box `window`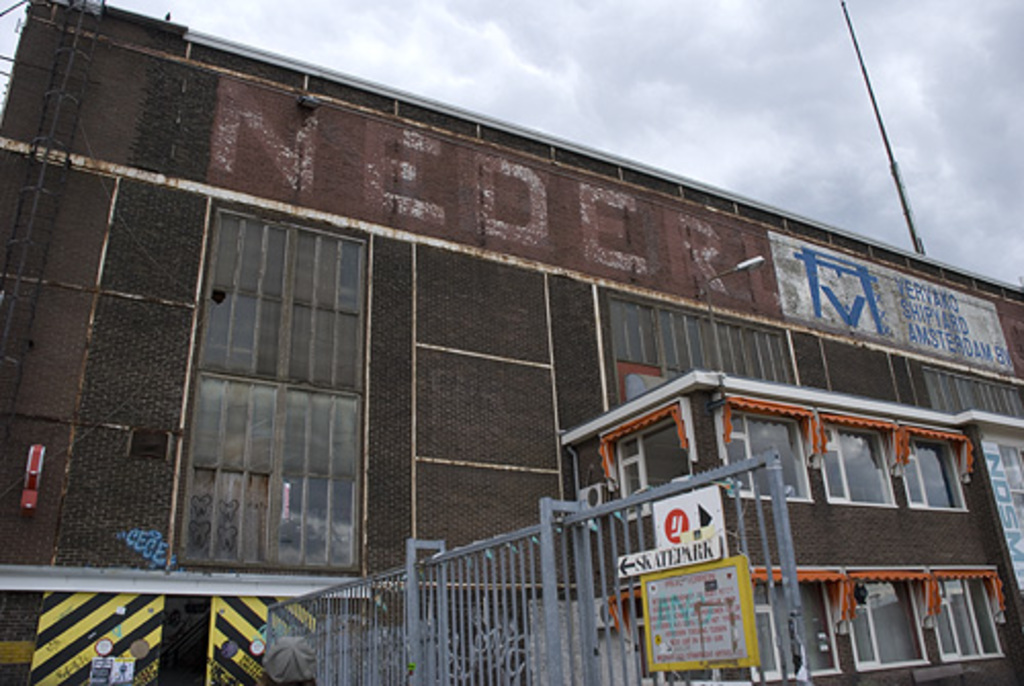
[895,420,979,510]
